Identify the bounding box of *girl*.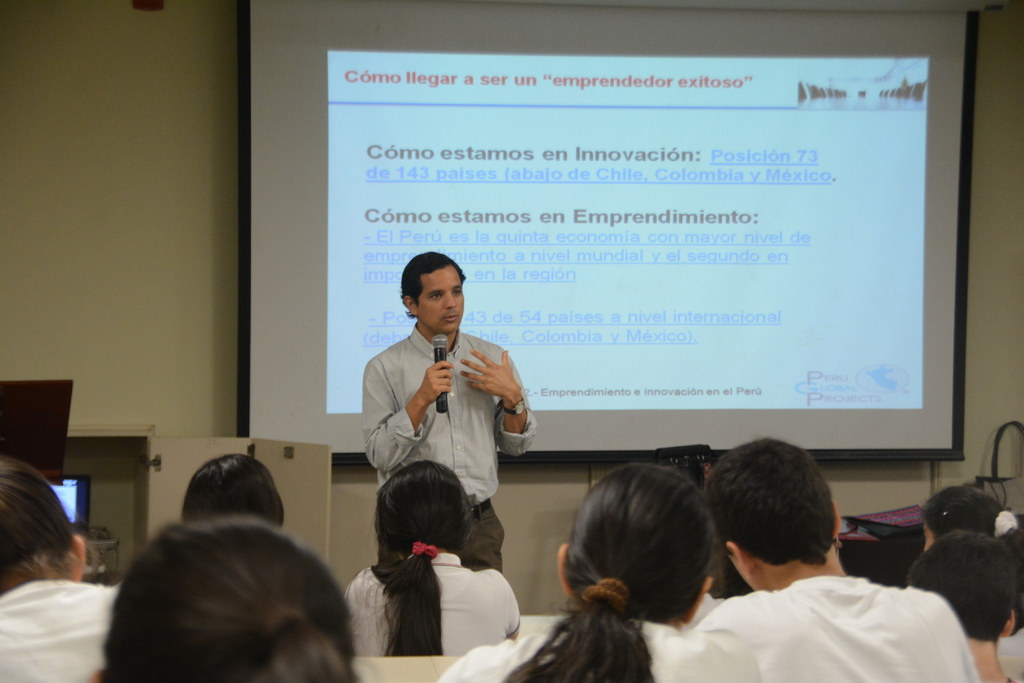
left=442, top=462, right=755, bottom=682.
